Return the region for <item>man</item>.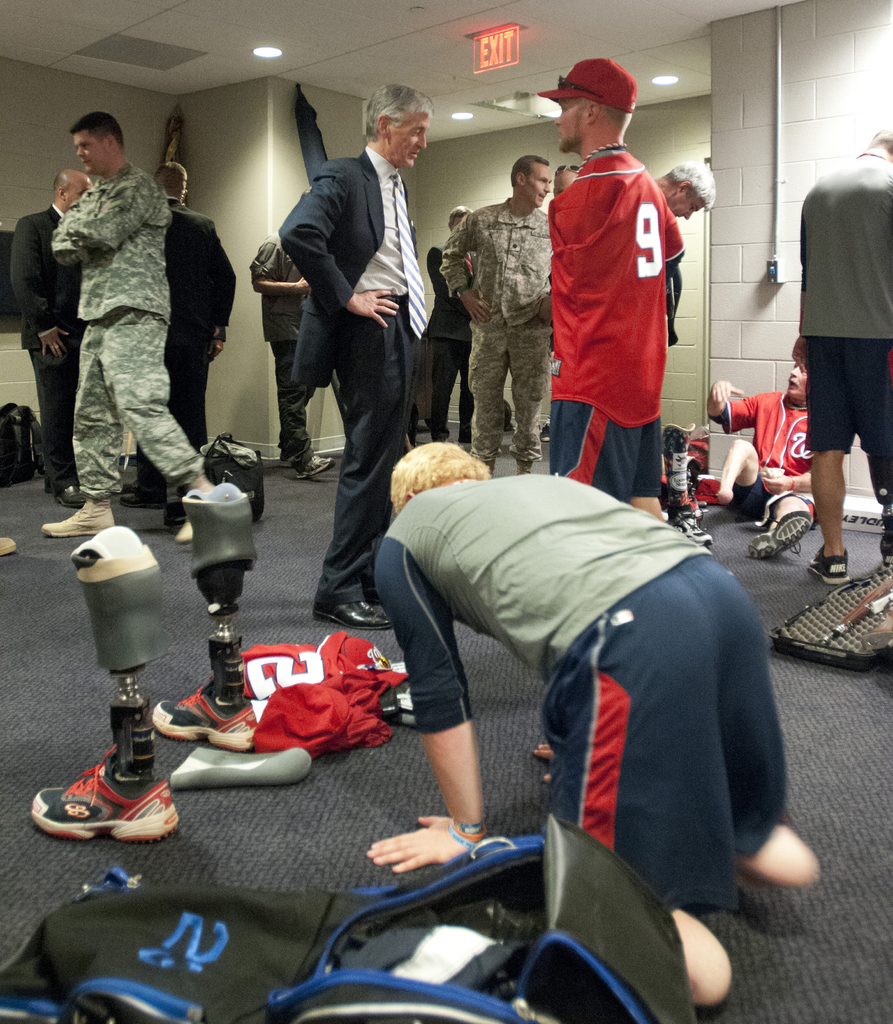
(left=552, top=159, right=723, bottom=220).
